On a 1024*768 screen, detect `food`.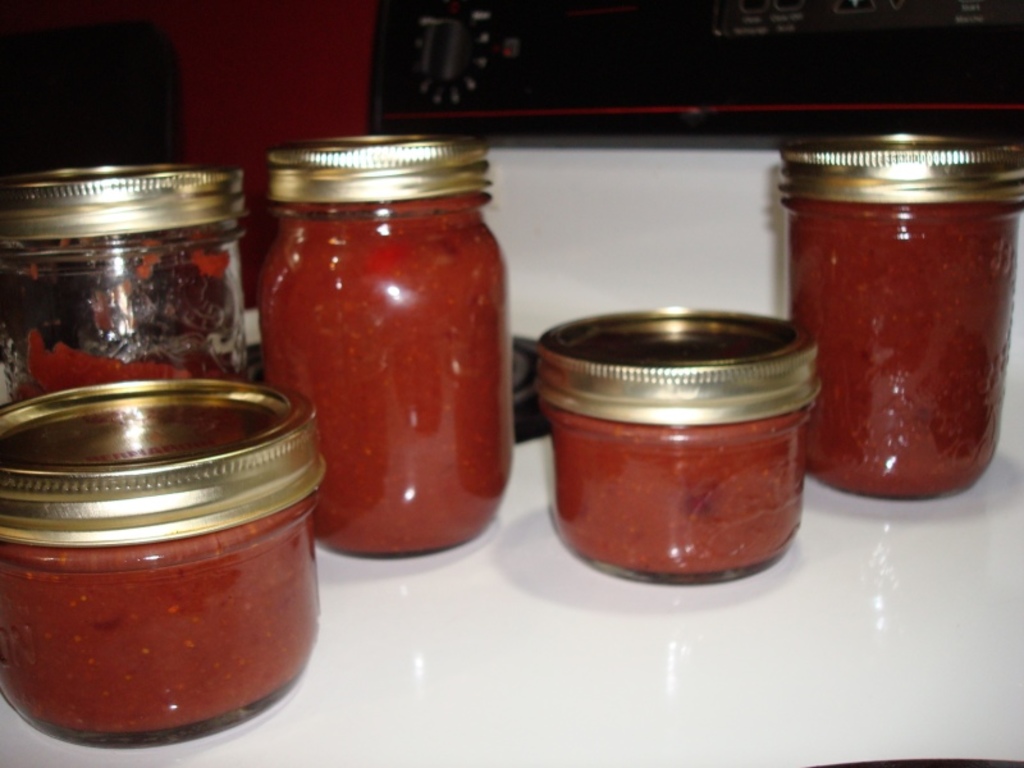
bbox=(535, 399, 818, 580).
